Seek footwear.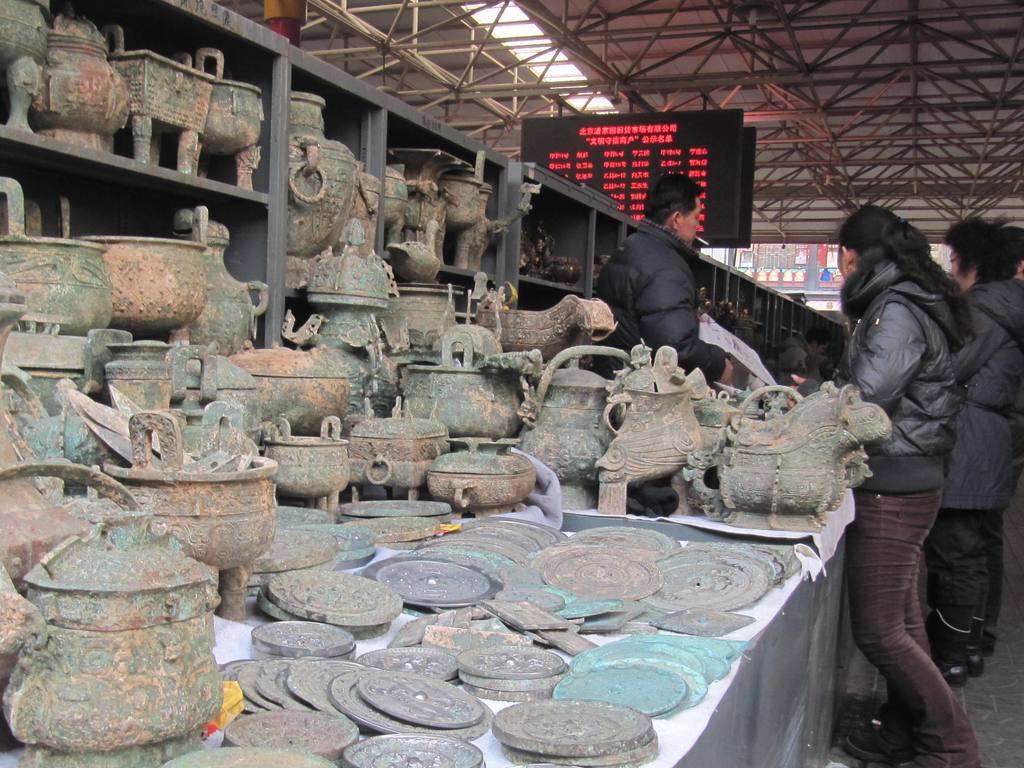
bbox(928, 604, 979, 687).
